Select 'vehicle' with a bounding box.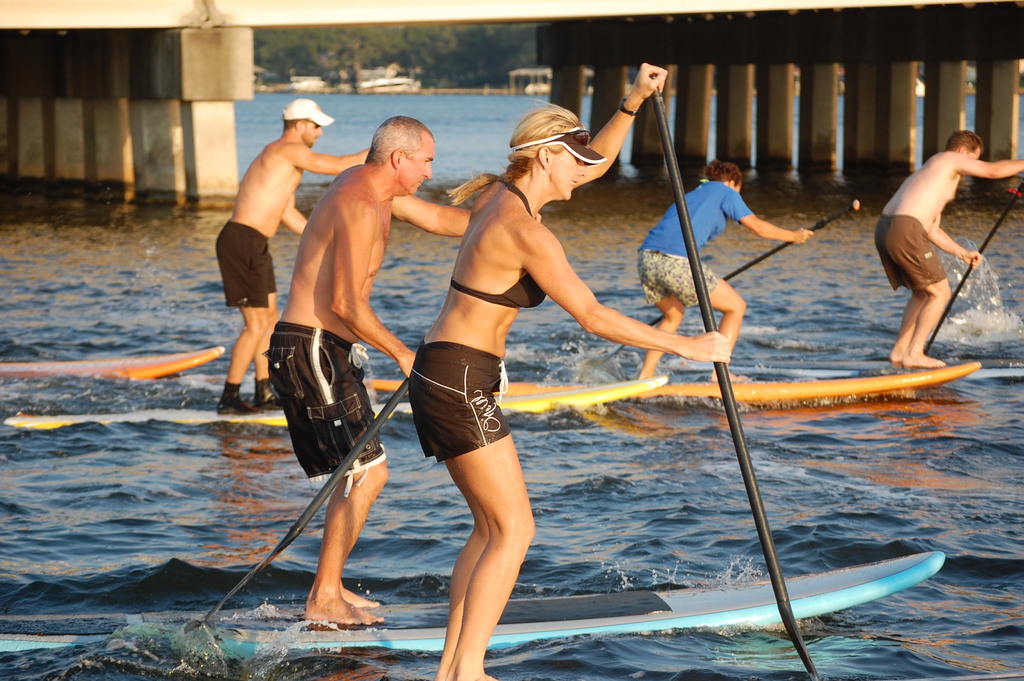
0:349:230:388.
